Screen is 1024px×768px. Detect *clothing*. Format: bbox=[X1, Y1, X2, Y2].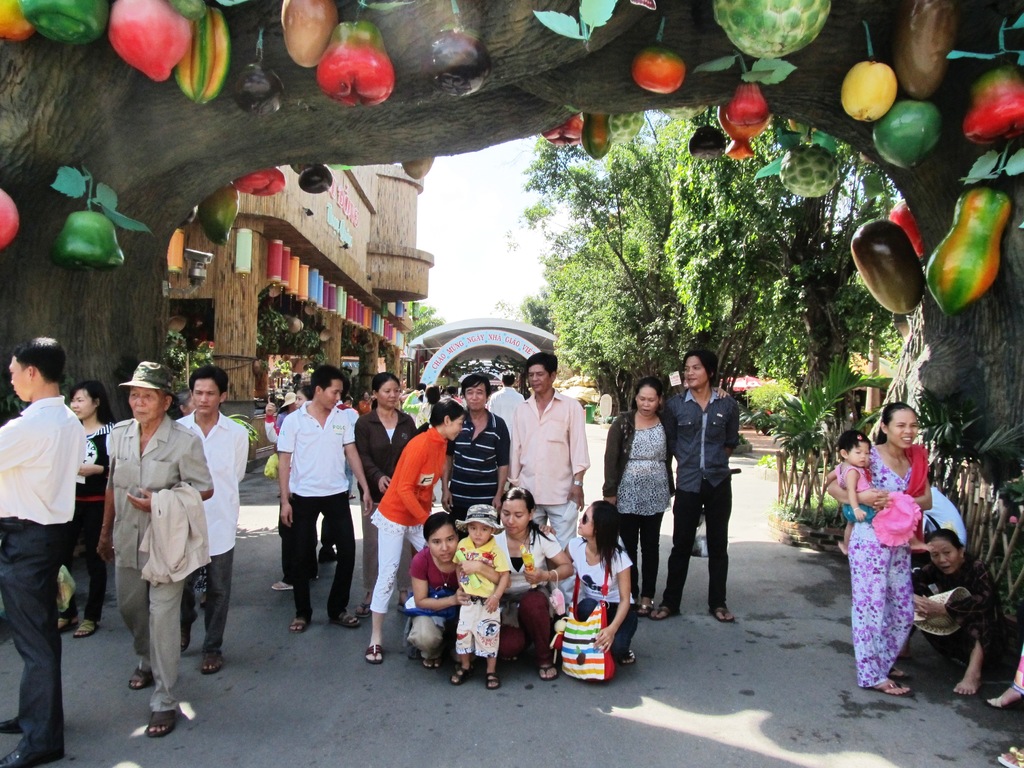
bbox=[827, 445, 929, 691].
